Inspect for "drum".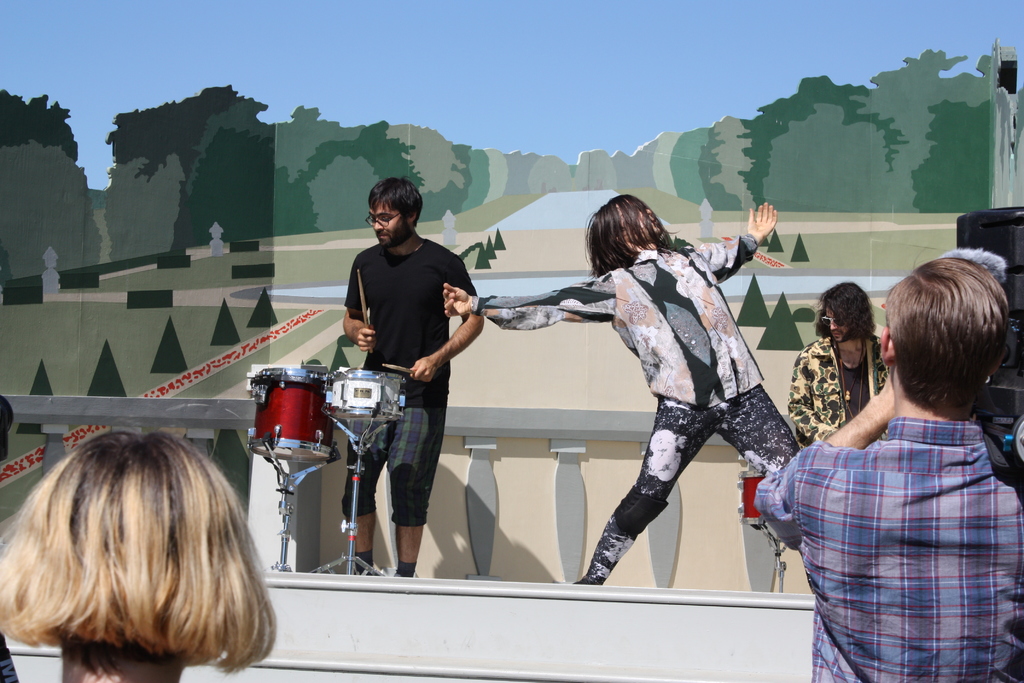
Inspection: Rect(330, 370, 405, 420).
